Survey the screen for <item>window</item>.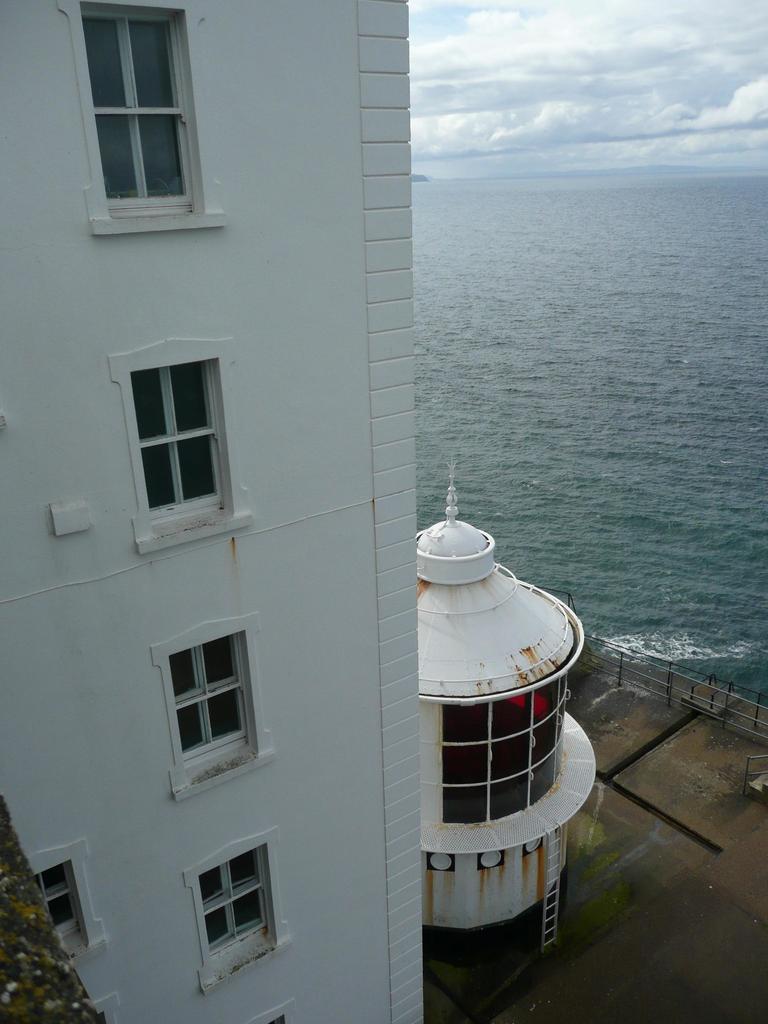
Survey found: [left=198, top=854, right=271, bottom=963].
